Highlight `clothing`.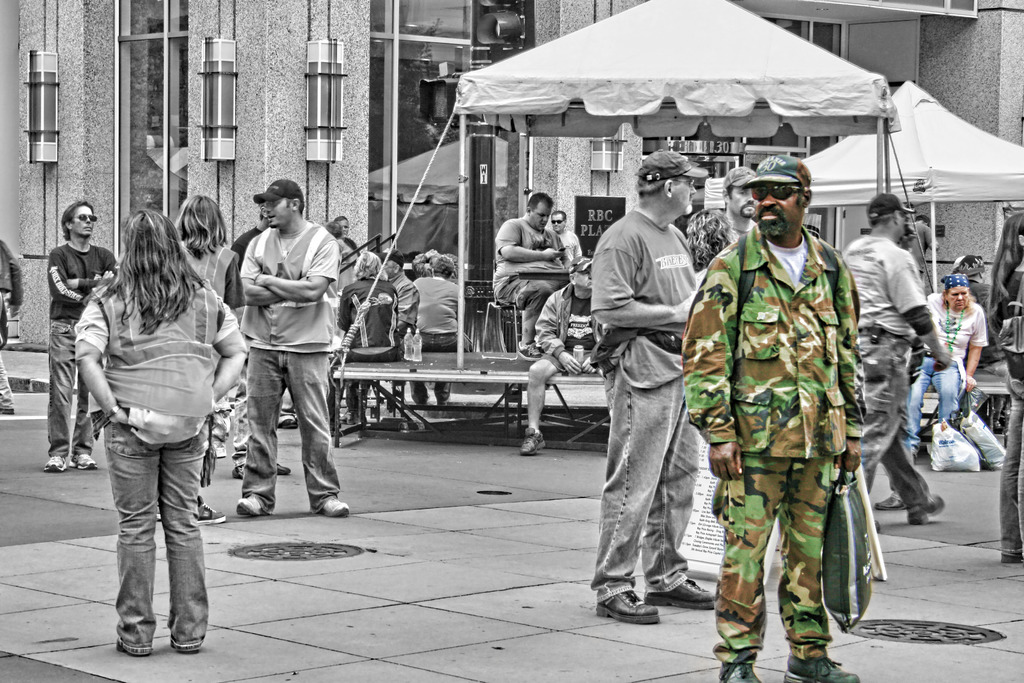
Highlighted region: <box>384,269,418,352</box>.
